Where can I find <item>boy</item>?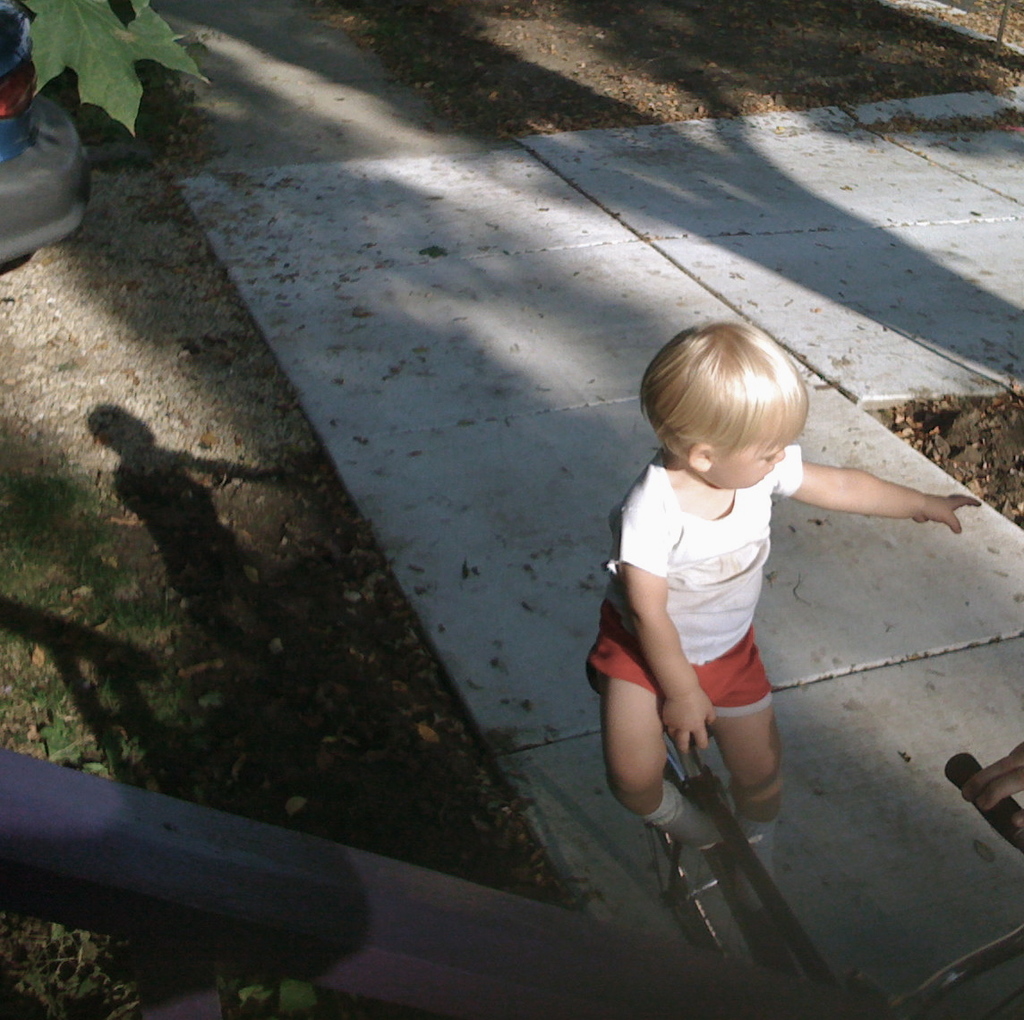
You can find it at bbox(557, 271, 867, 924).
